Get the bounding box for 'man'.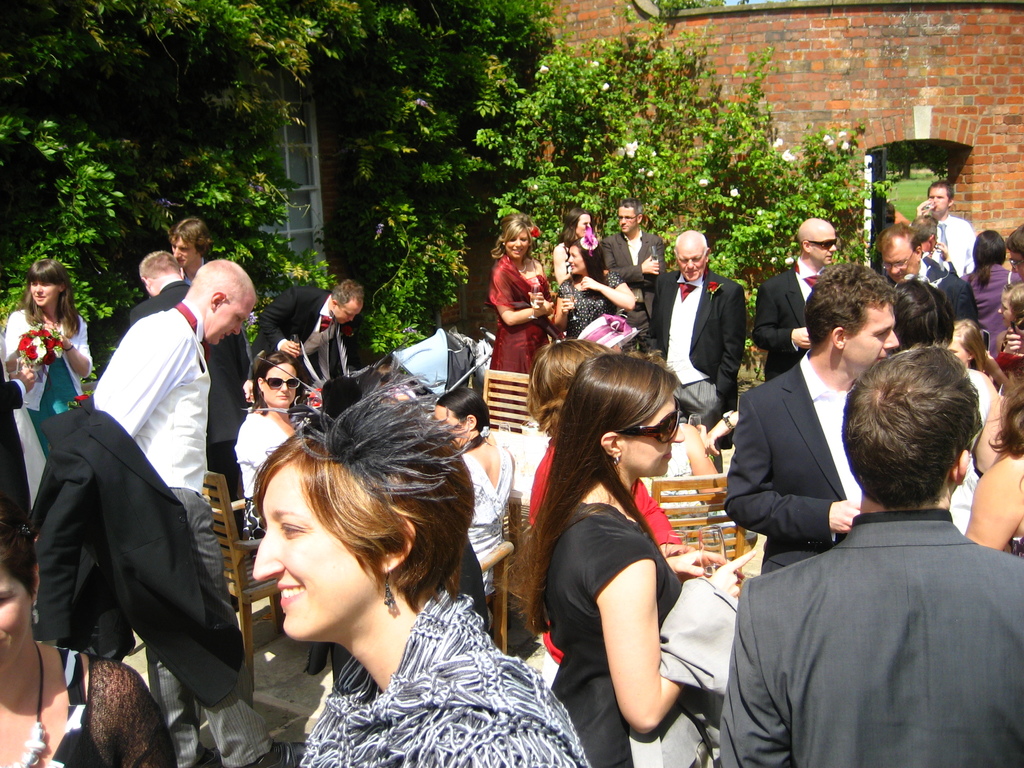
(260,258,378,383).
